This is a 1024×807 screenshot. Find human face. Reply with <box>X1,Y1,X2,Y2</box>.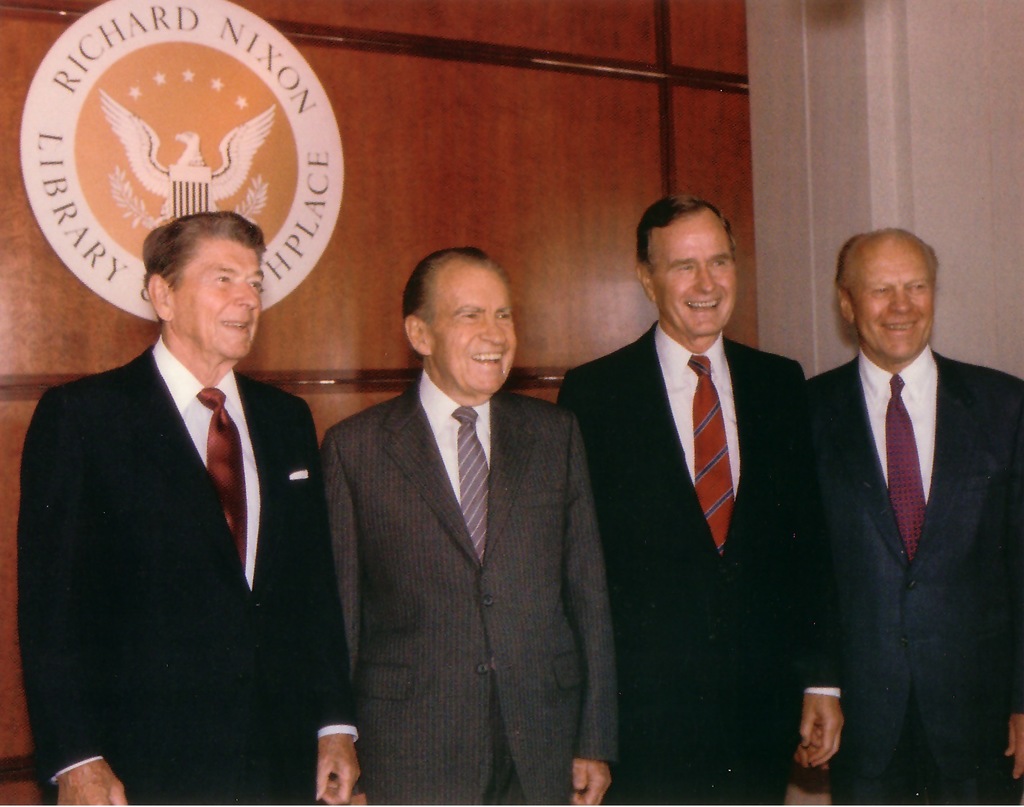
<box>169,236,266,353</box>.
